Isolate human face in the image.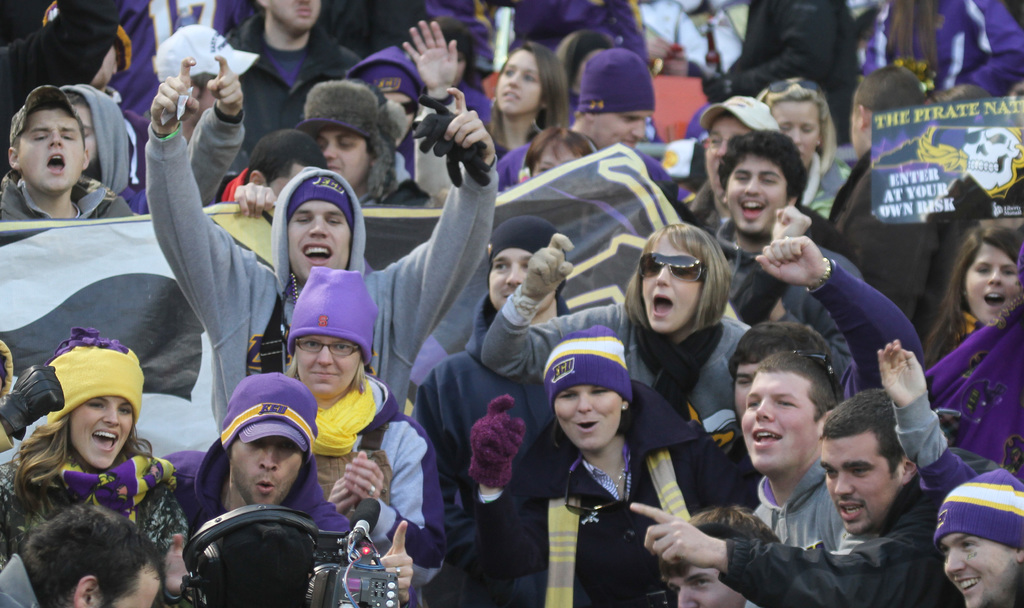
Isolated region: 289/196/351/272.
